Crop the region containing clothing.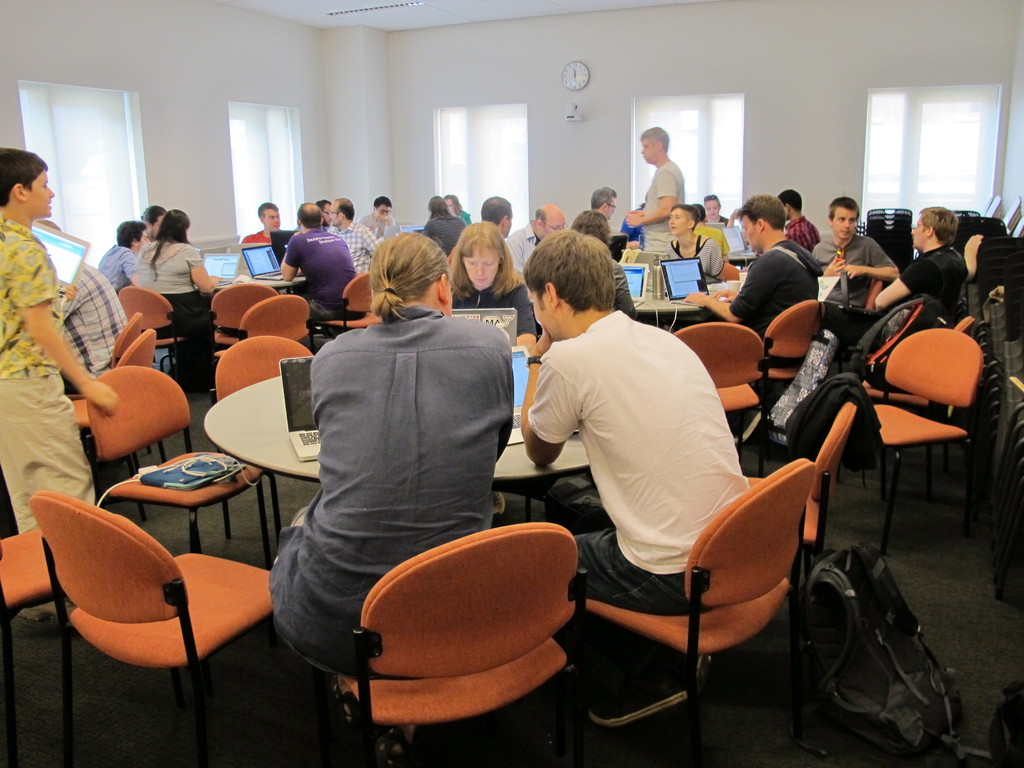
Crop region: crop(900, 243, 970, 327).
